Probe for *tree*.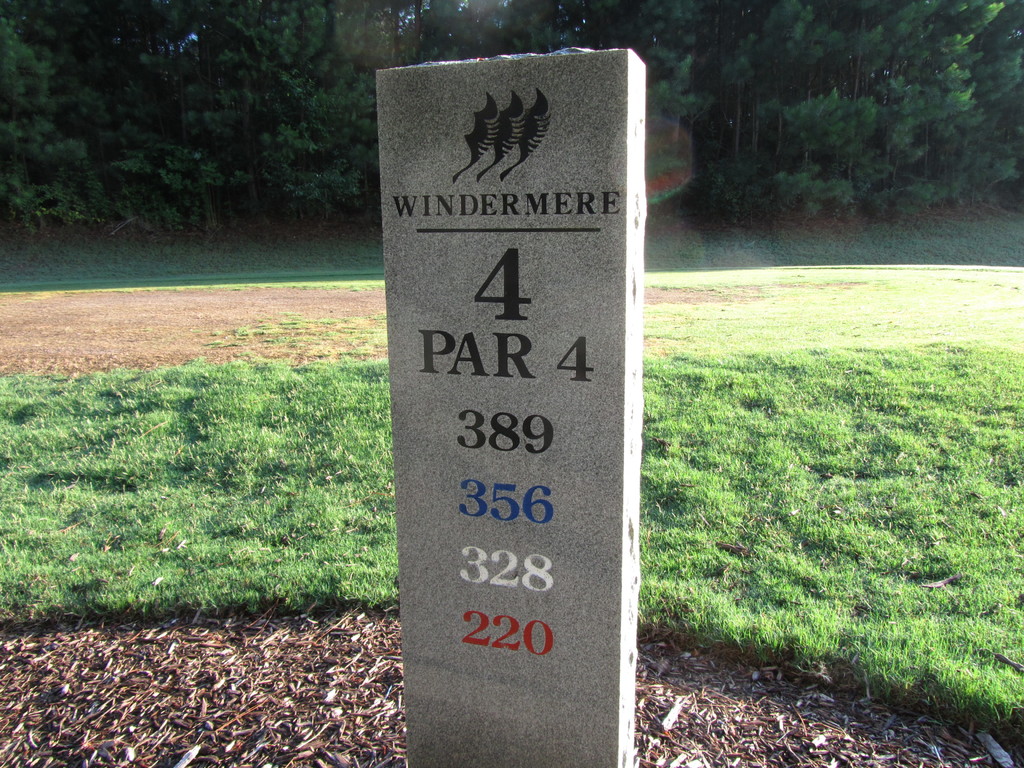
Probe result: bbox=[518, 0, 611, 52].
